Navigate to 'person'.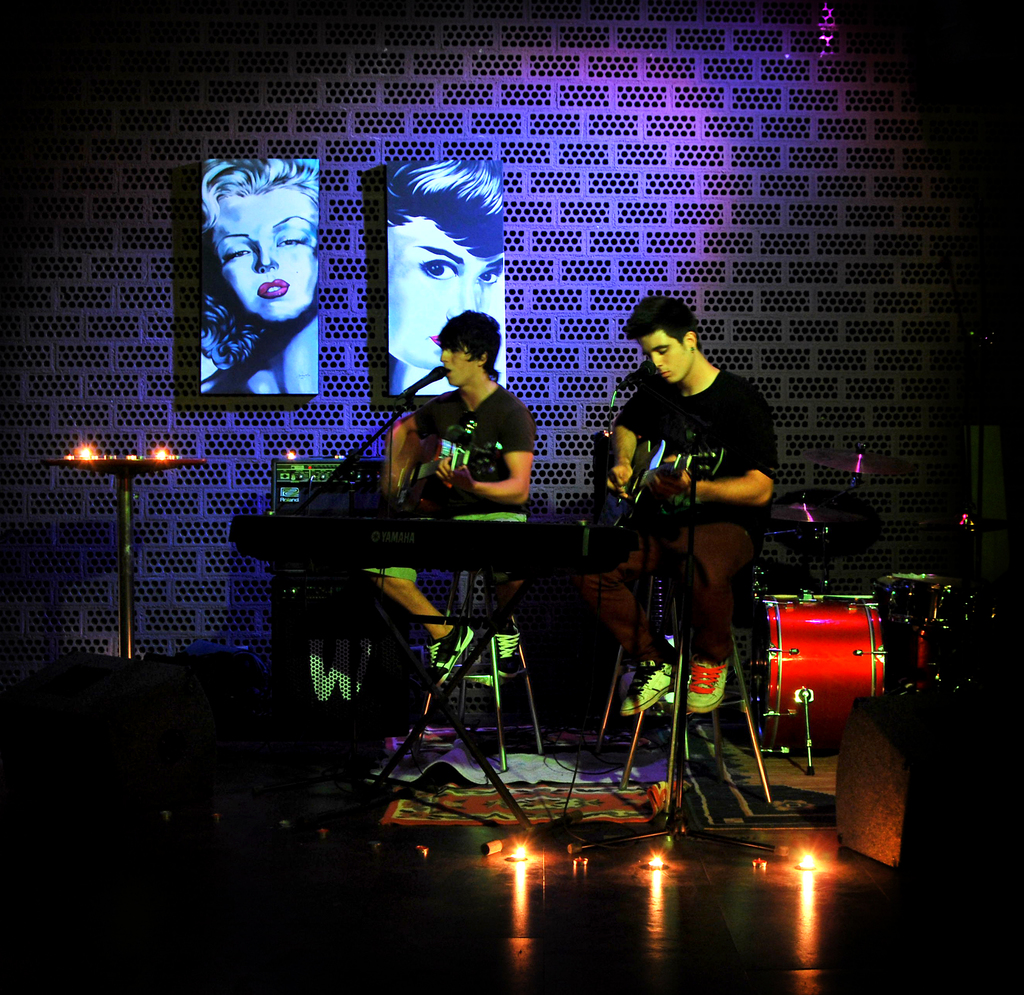
Navigation target: (381,152,504,391).
